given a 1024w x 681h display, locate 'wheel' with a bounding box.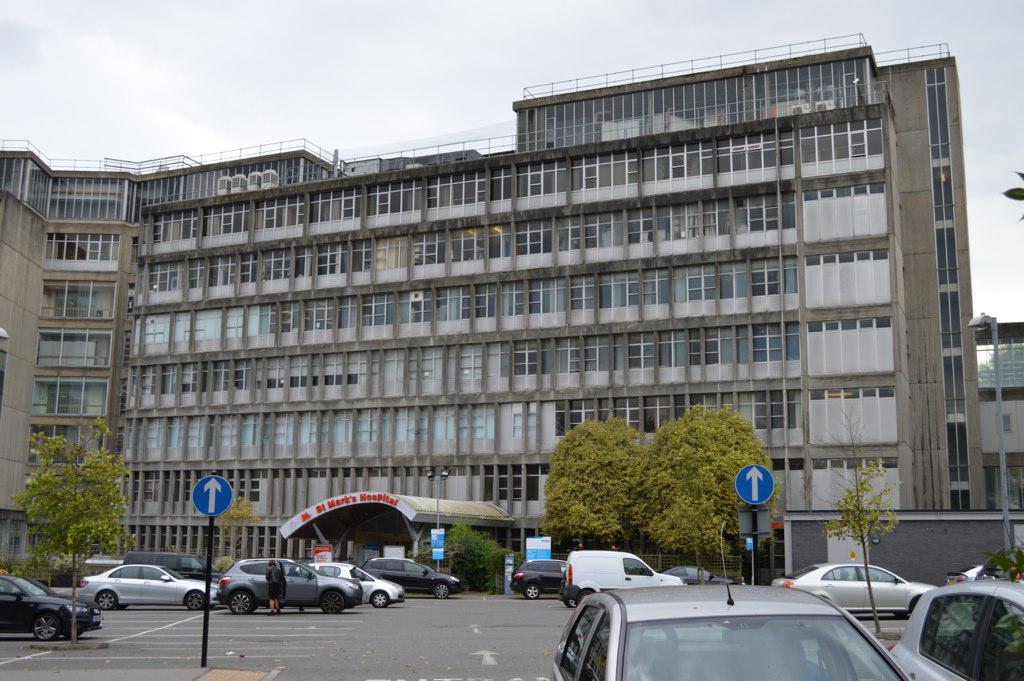
Located: rect(32, 609, 60, 644).
